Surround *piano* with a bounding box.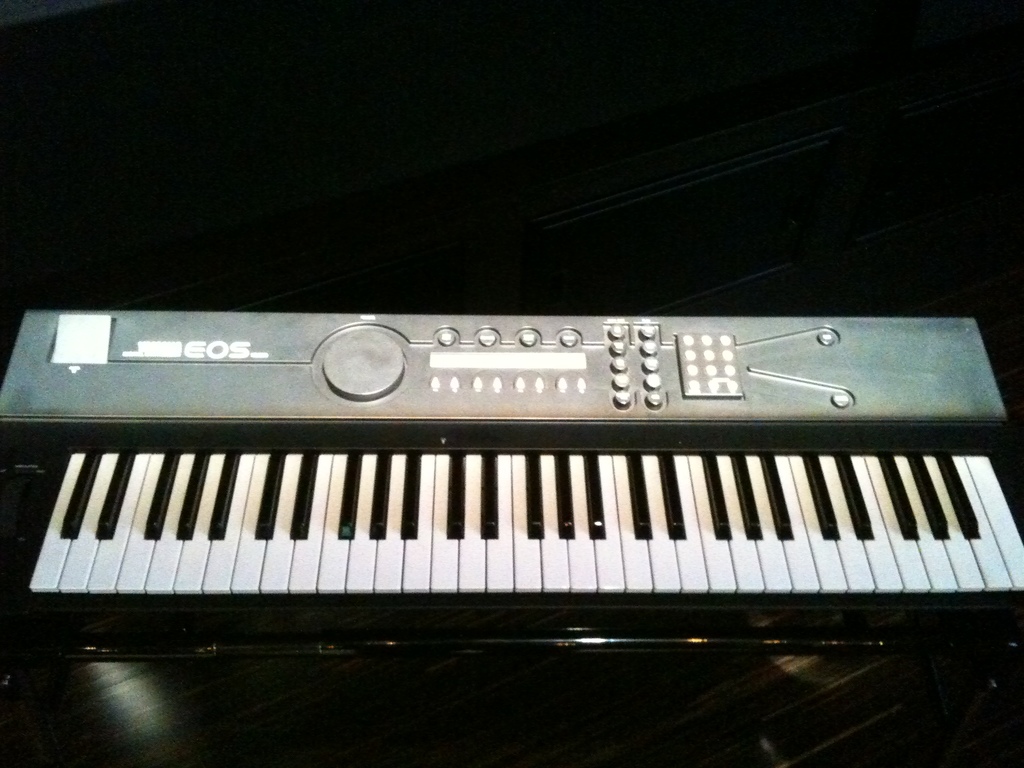
106/319/988/639.
